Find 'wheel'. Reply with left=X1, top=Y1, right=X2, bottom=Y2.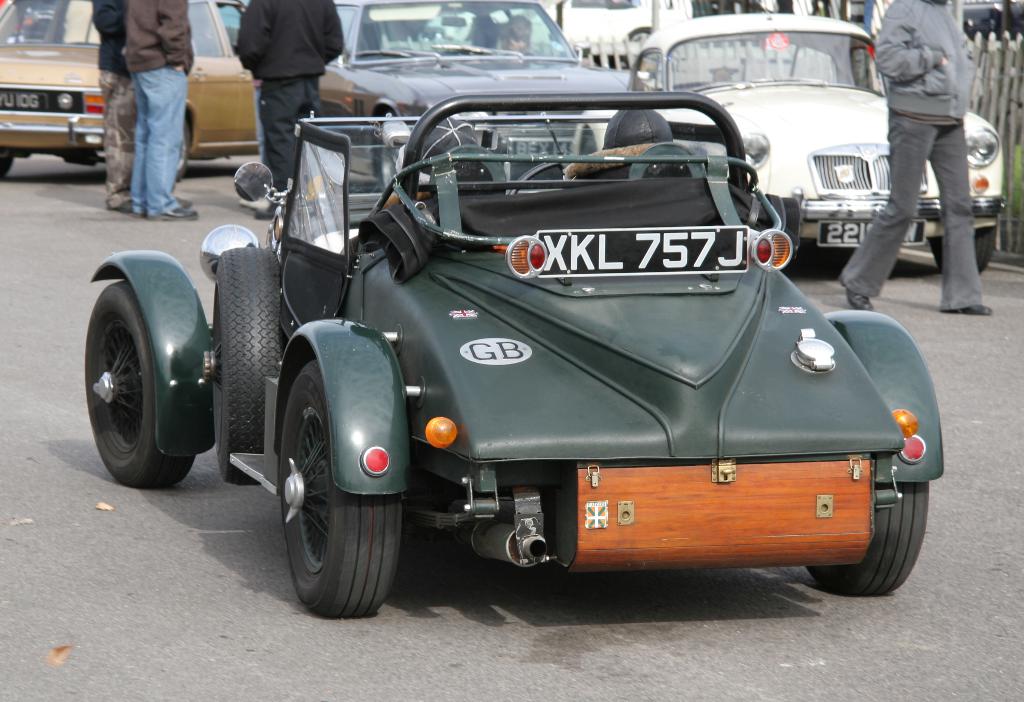
left=625, top=29, right=652, bottom=66.
